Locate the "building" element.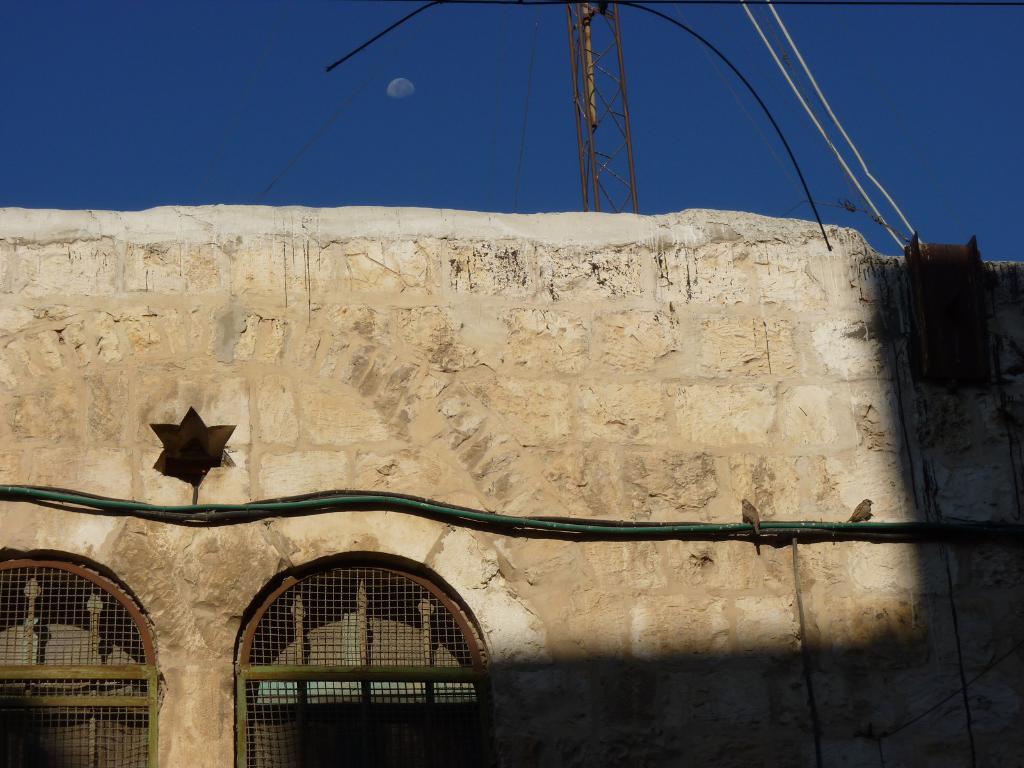
Element bbox: [x1=0, y1=198, x2=1023, y2=767].
